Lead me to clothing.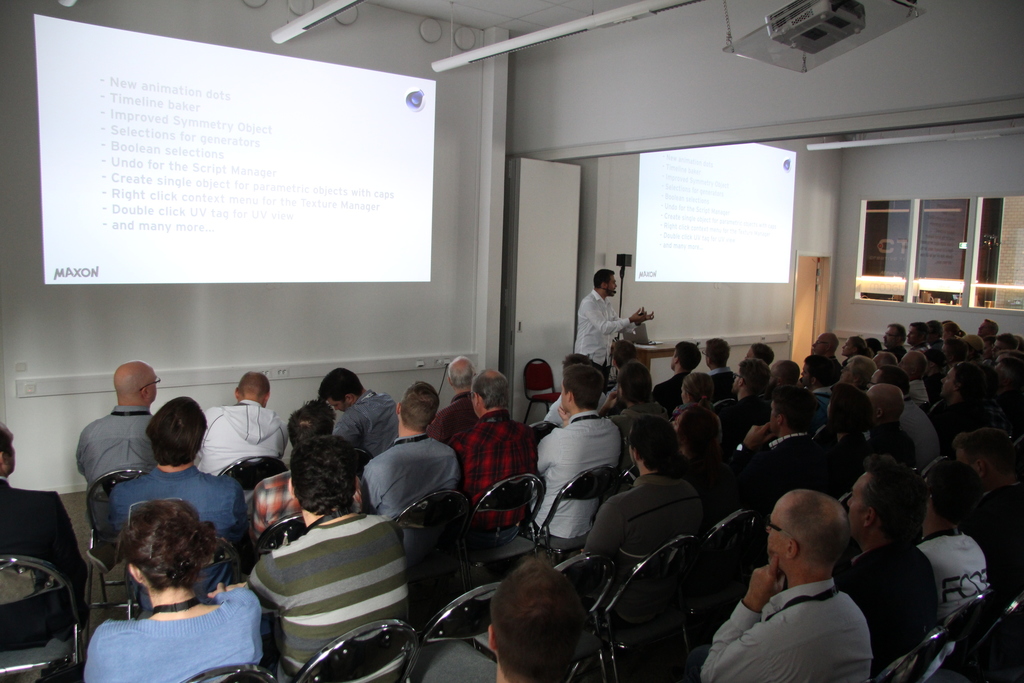
Lead to [x1=529, y1=410, x2=633, y2=563].
